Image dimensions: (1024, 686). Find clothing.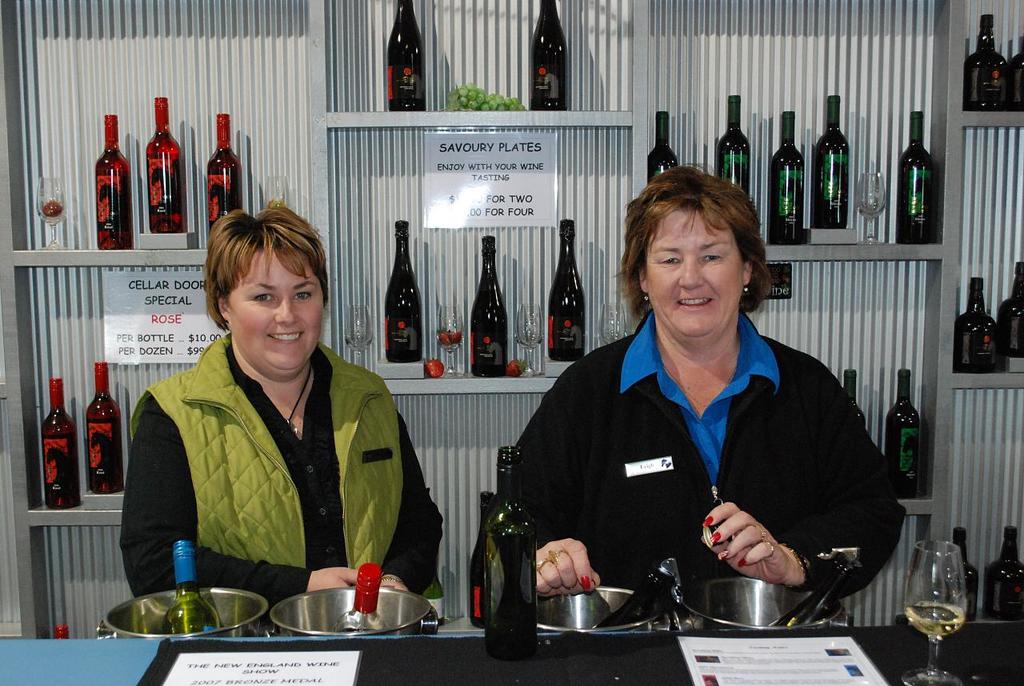
l=510, t=309, r=916, b=610.
